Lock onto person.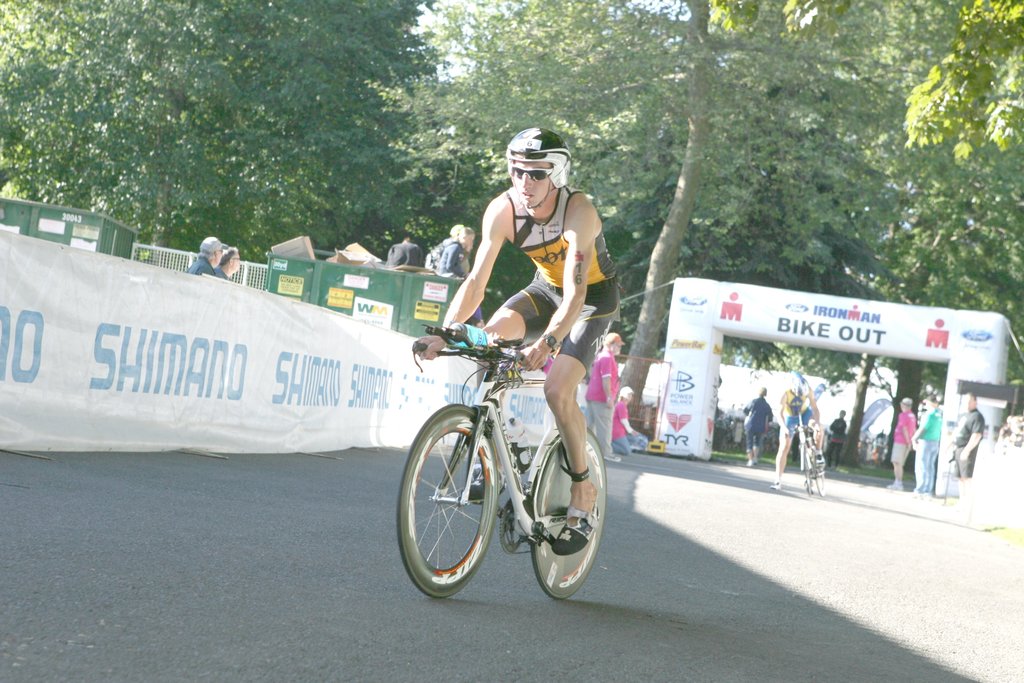
Locked: box(826, 409, 845, 465).
